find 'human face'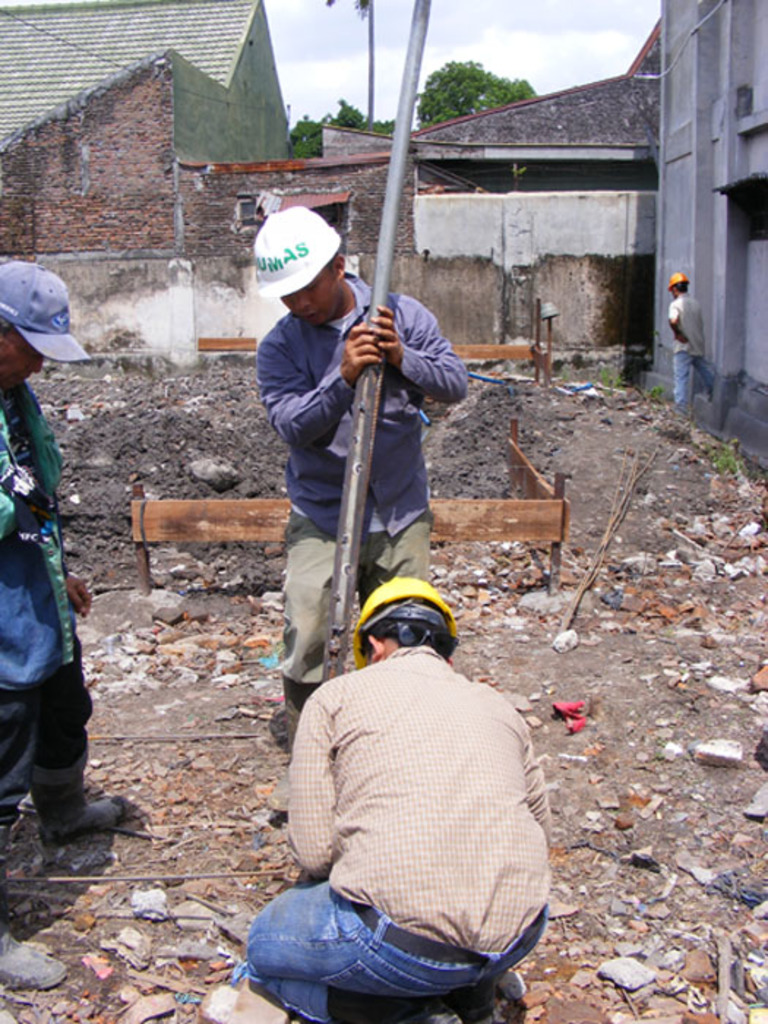
BBox(284, 265, 342, 325)
